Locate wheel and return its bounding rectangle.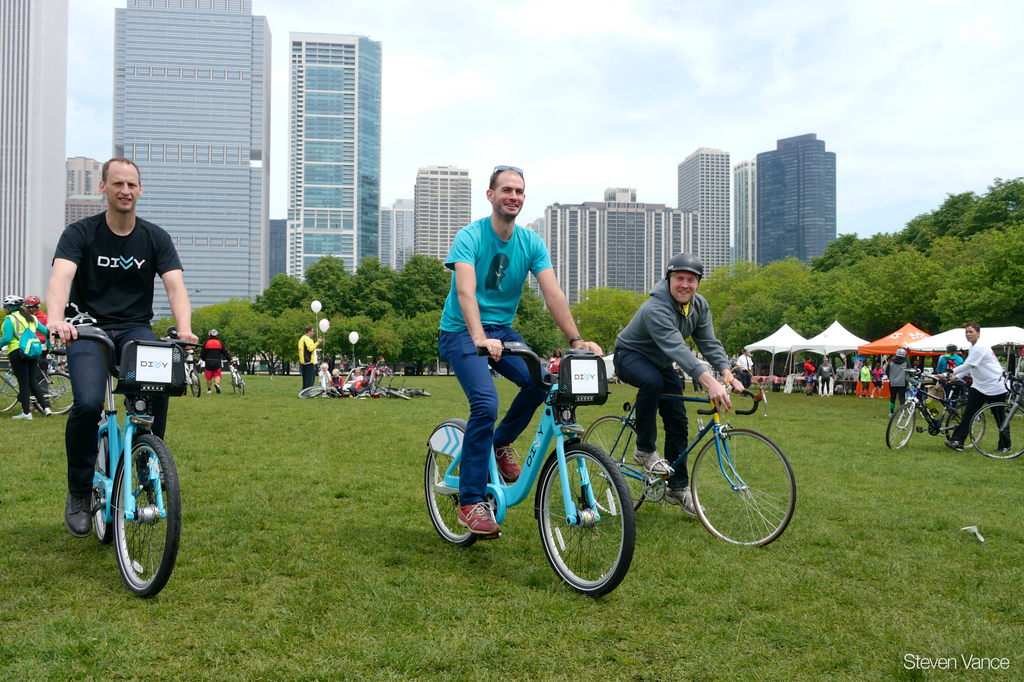
415/385/433/397.
